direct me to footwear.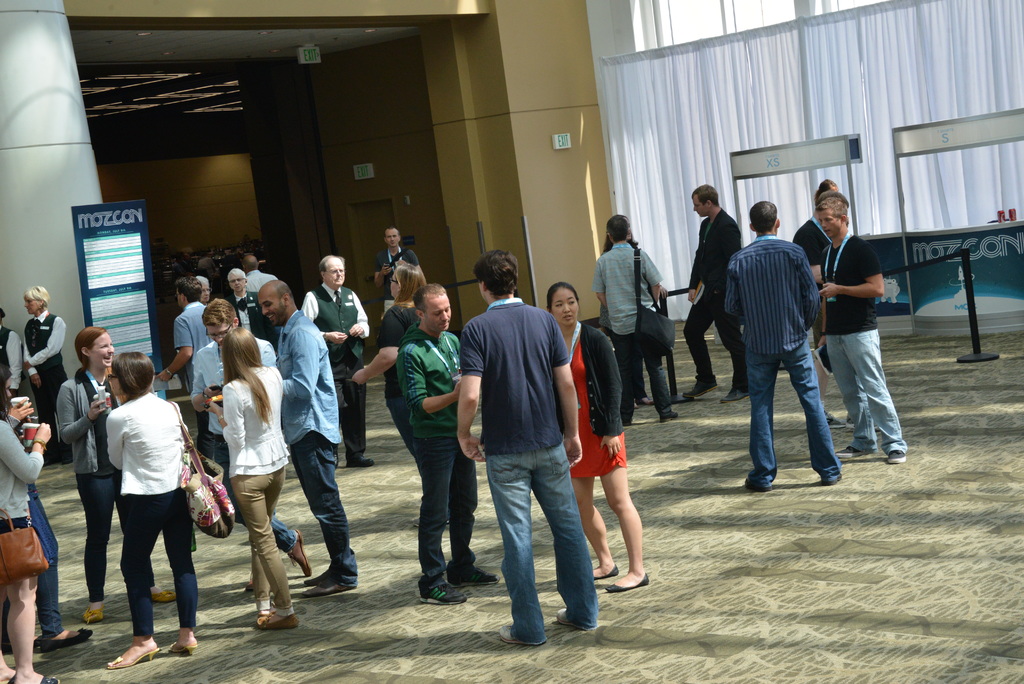
Direction: crop(556, 610, 599, 628).
